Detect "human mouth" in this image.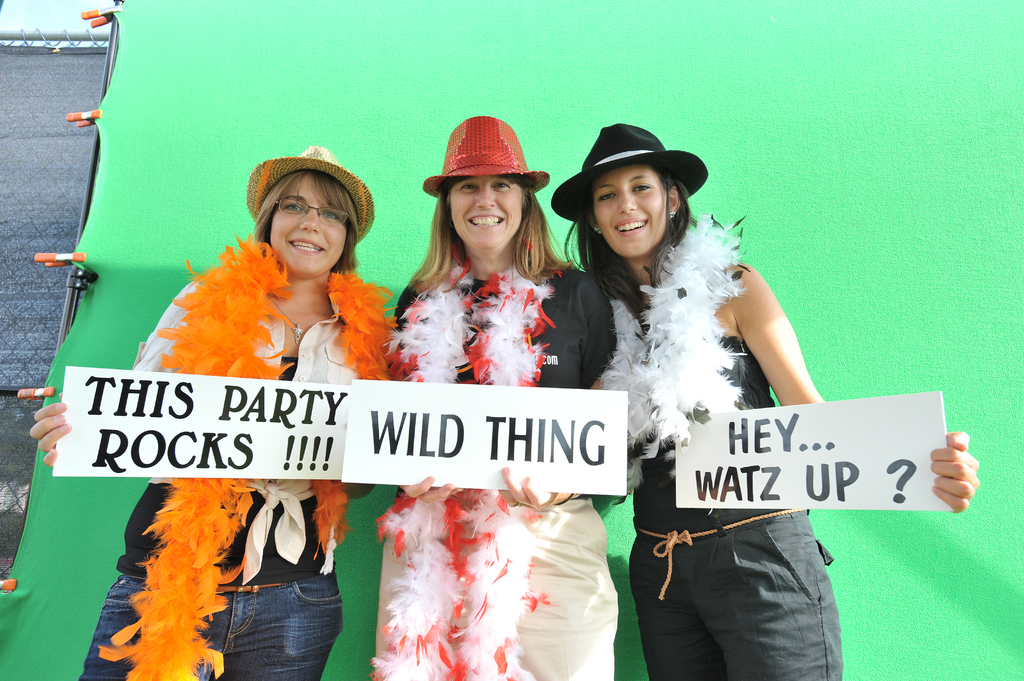
Detection: box(618, 220, 651, 235).
